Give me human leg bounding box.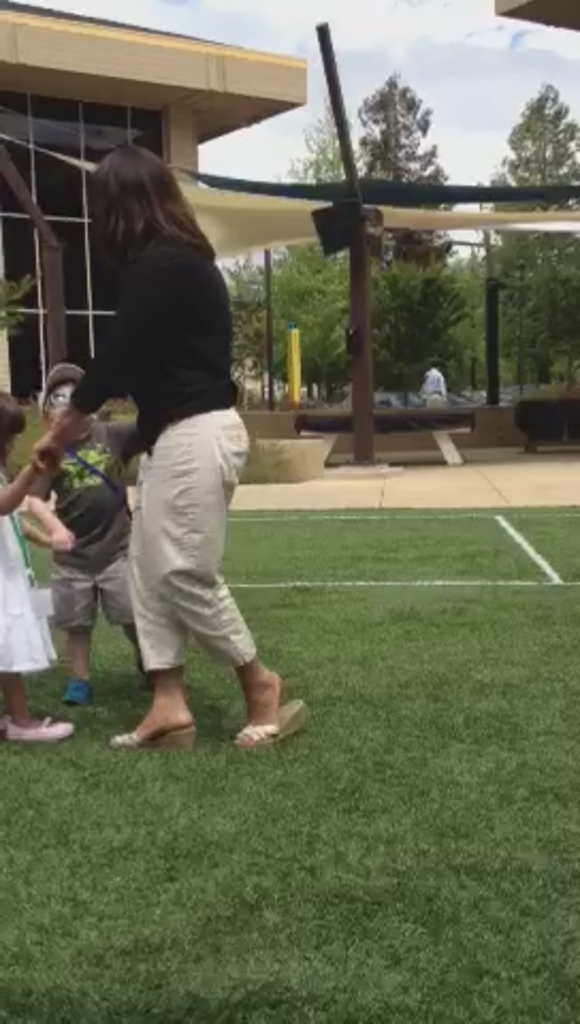
(x1=109, y1=668, x2=194, y2=751).
